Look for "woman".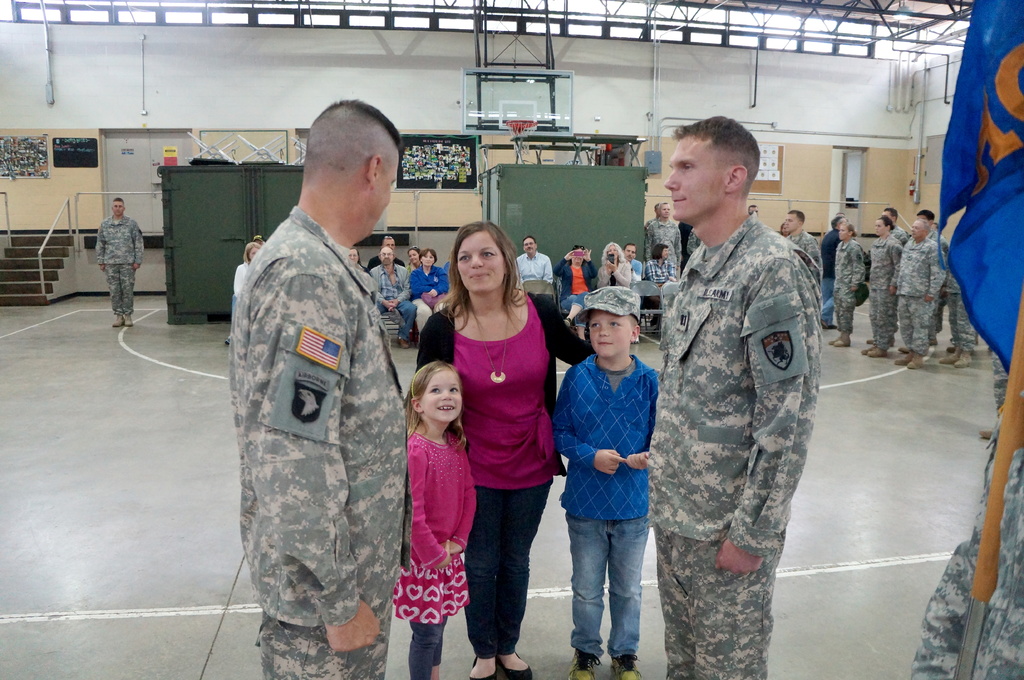
Found: bbox=[228, 243, 261, 342].
